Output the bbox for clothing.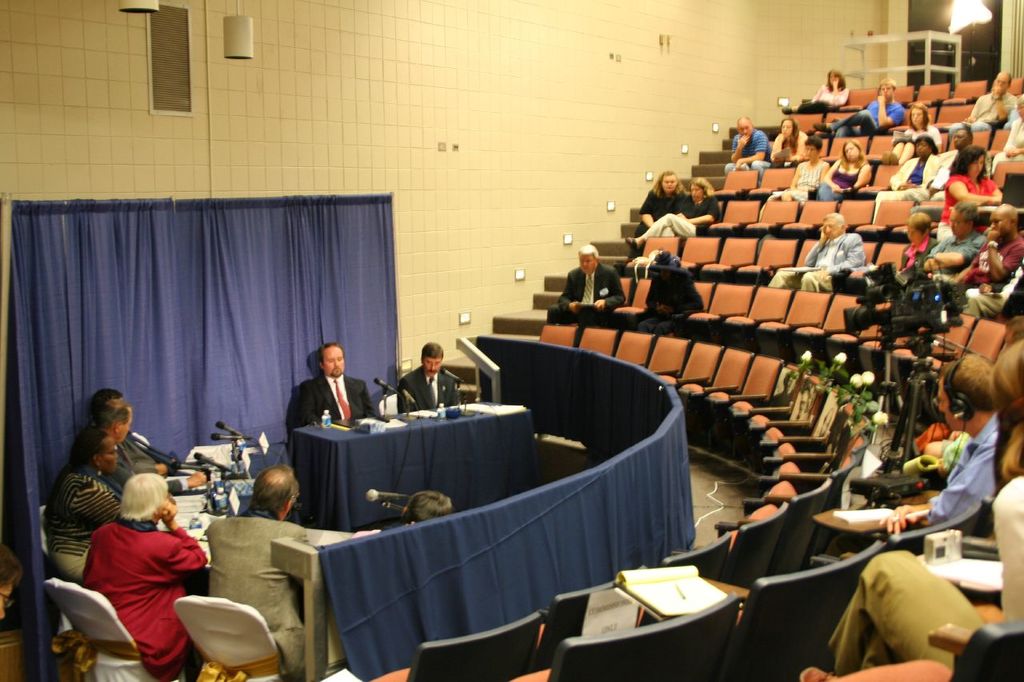
x1=770, y1=159, x2=831, y2=204.
